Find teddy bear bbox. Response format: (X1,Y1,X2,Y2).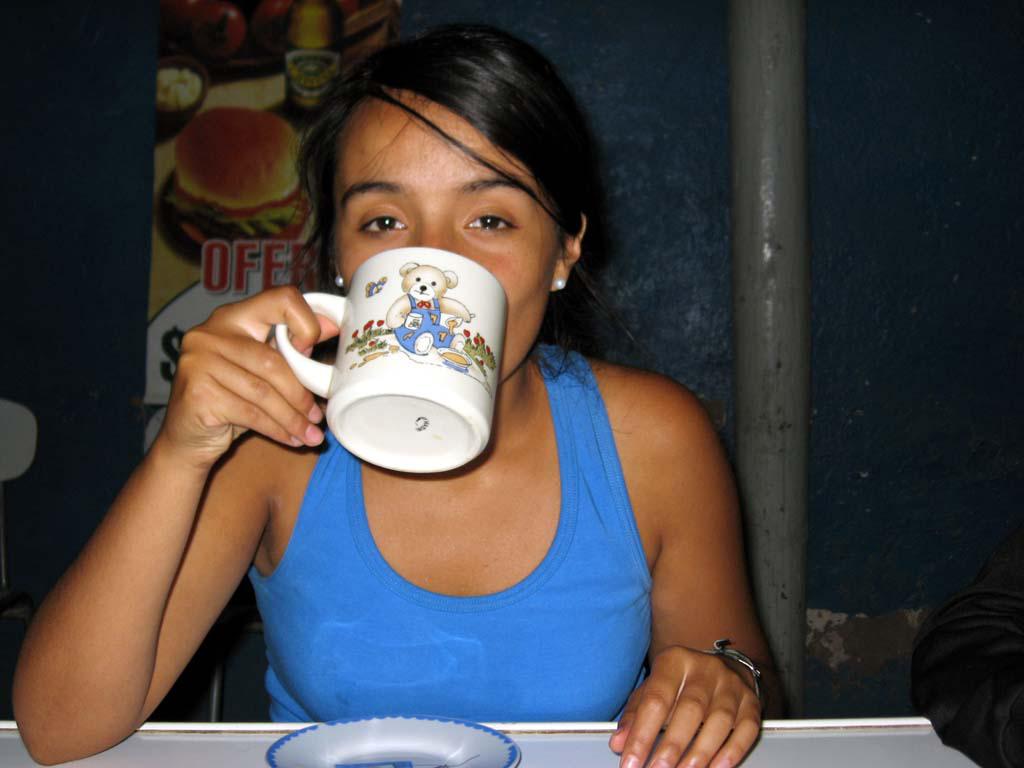
(386,260,472,353).
